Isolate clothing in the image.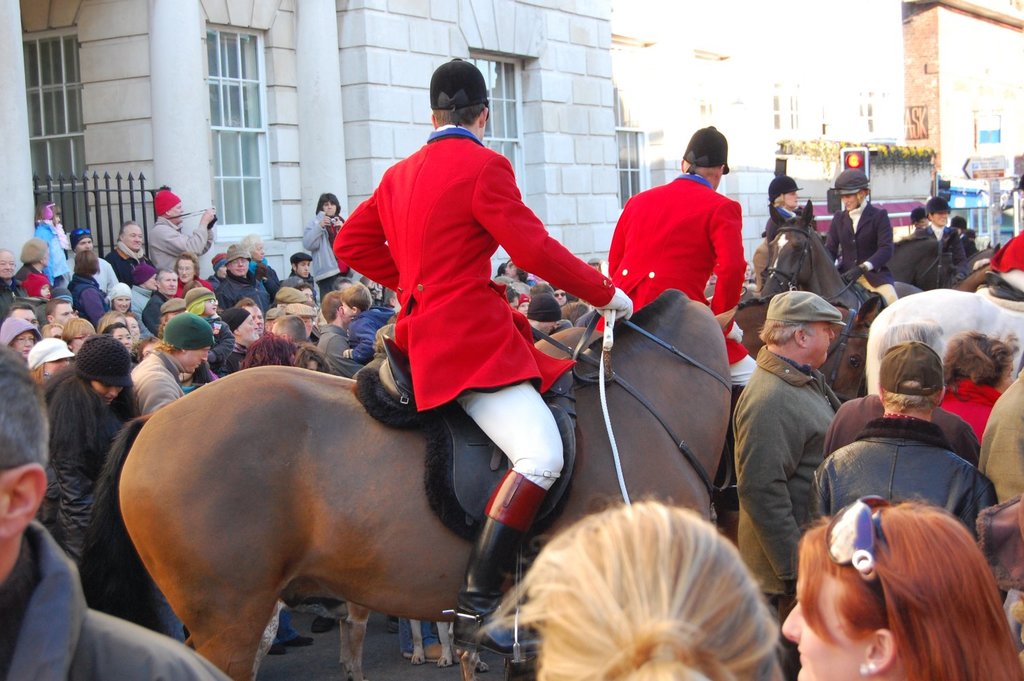
Isolated region: [127, 351, 183, 424].
